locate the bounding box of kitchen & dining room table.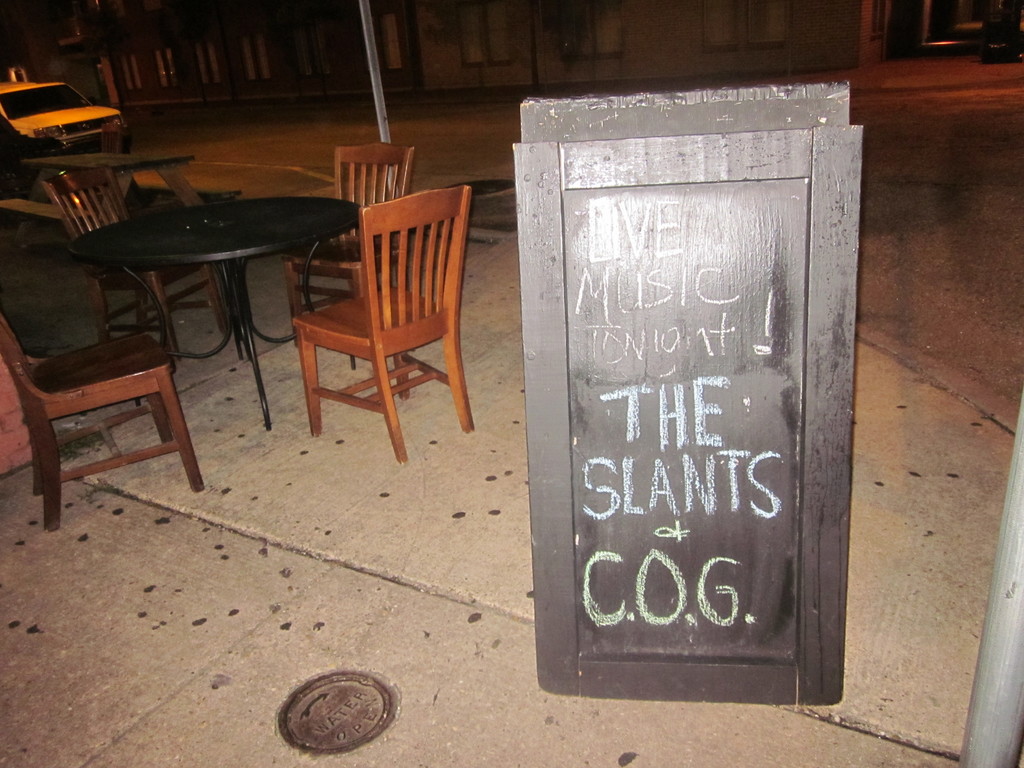
Bounding box: bbox(65, 150, 437, 435).
